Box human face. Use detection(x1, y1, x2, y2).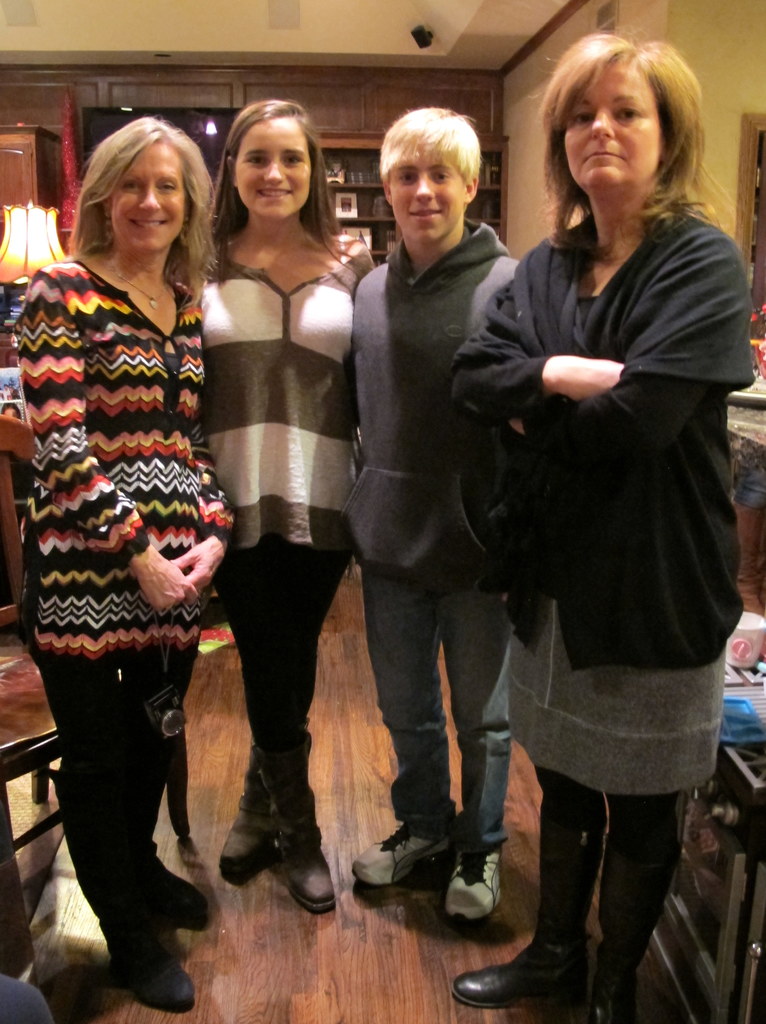
detection(106, 144, 193, 258).
